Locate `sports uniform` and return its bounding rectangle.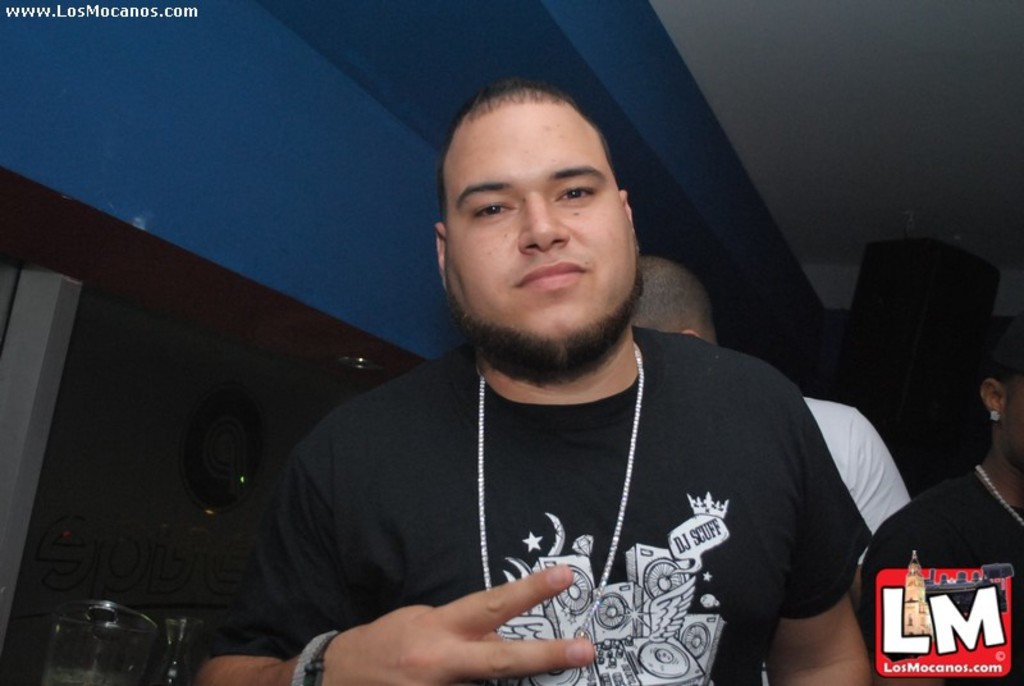
[791, 378, 923, 535].
